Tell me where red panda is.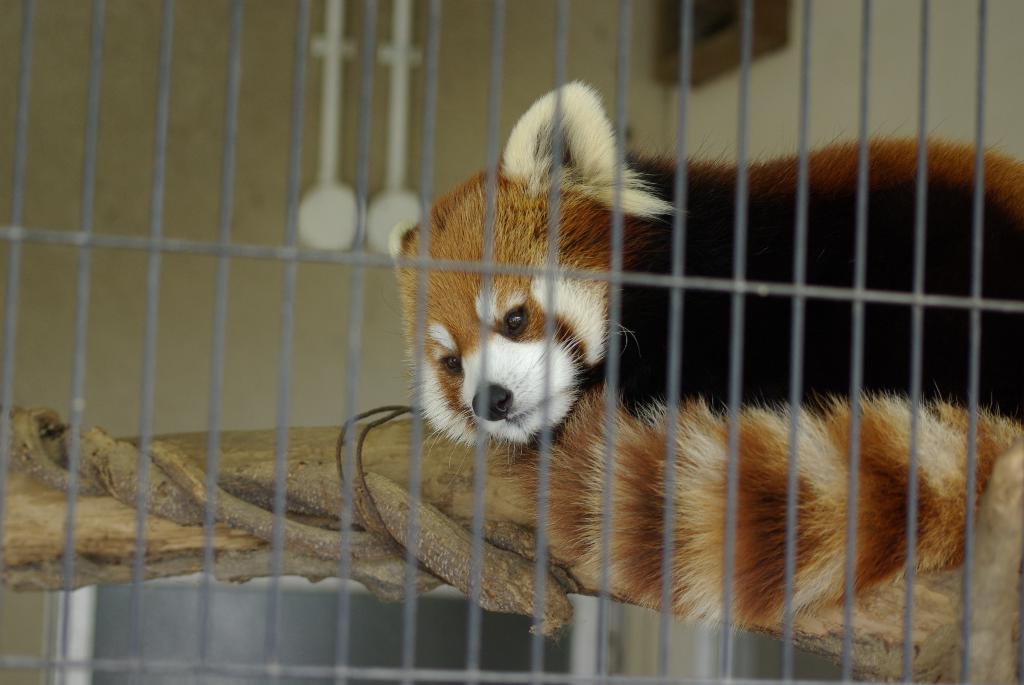
red panda is at region(394, 76, 1023, 629).
